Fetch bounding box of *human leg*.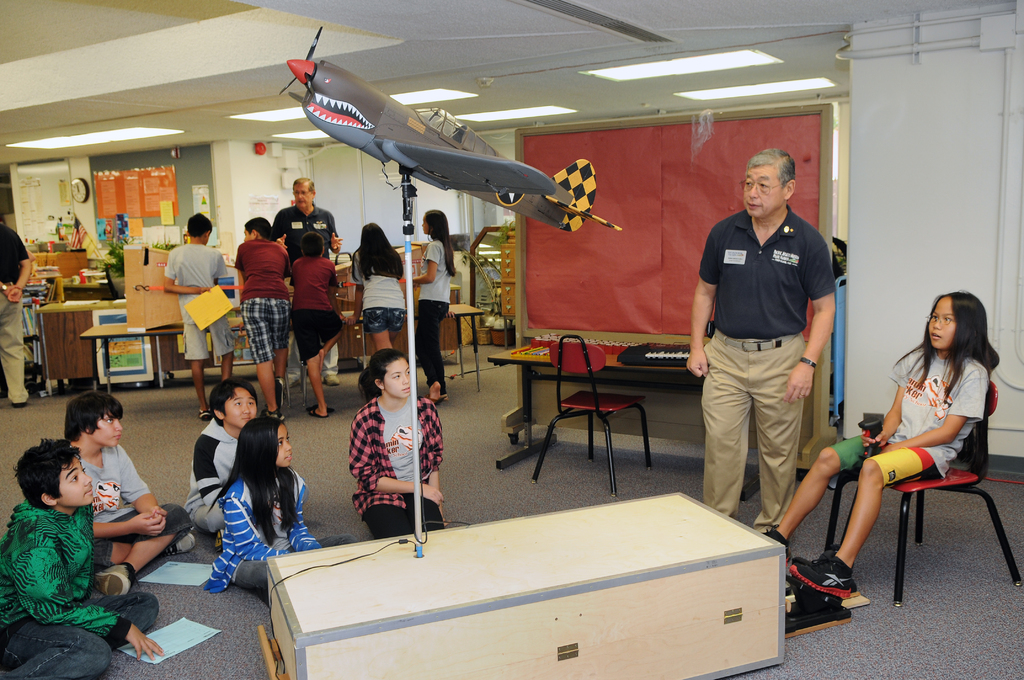
Bbox: (746,329,804,538).
